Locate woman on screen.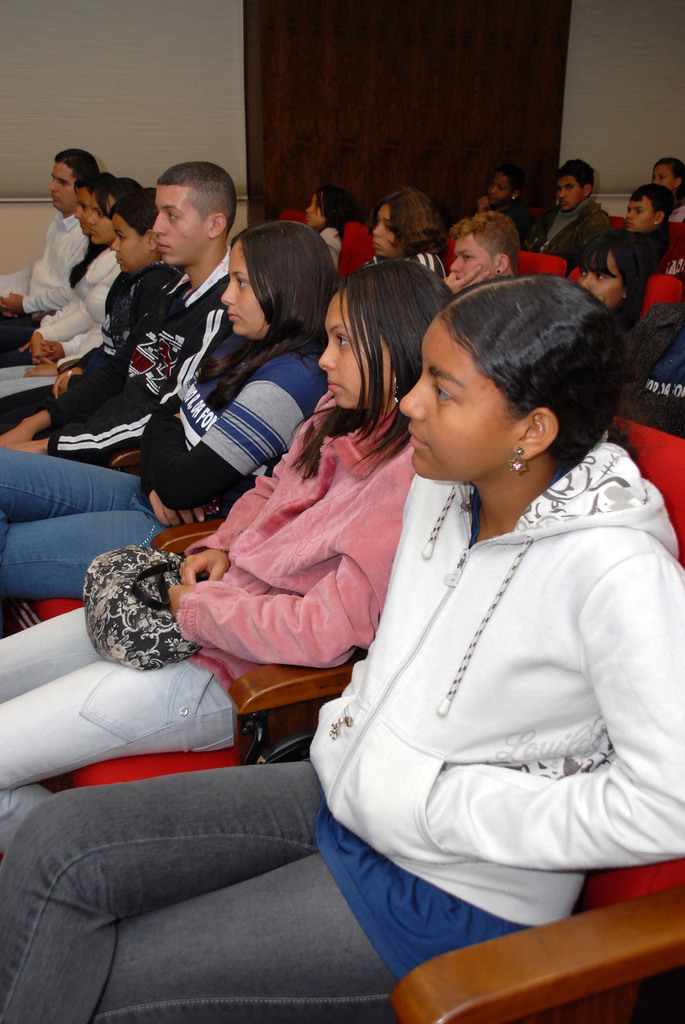
On screen at region(3, 221, 343, 609).
